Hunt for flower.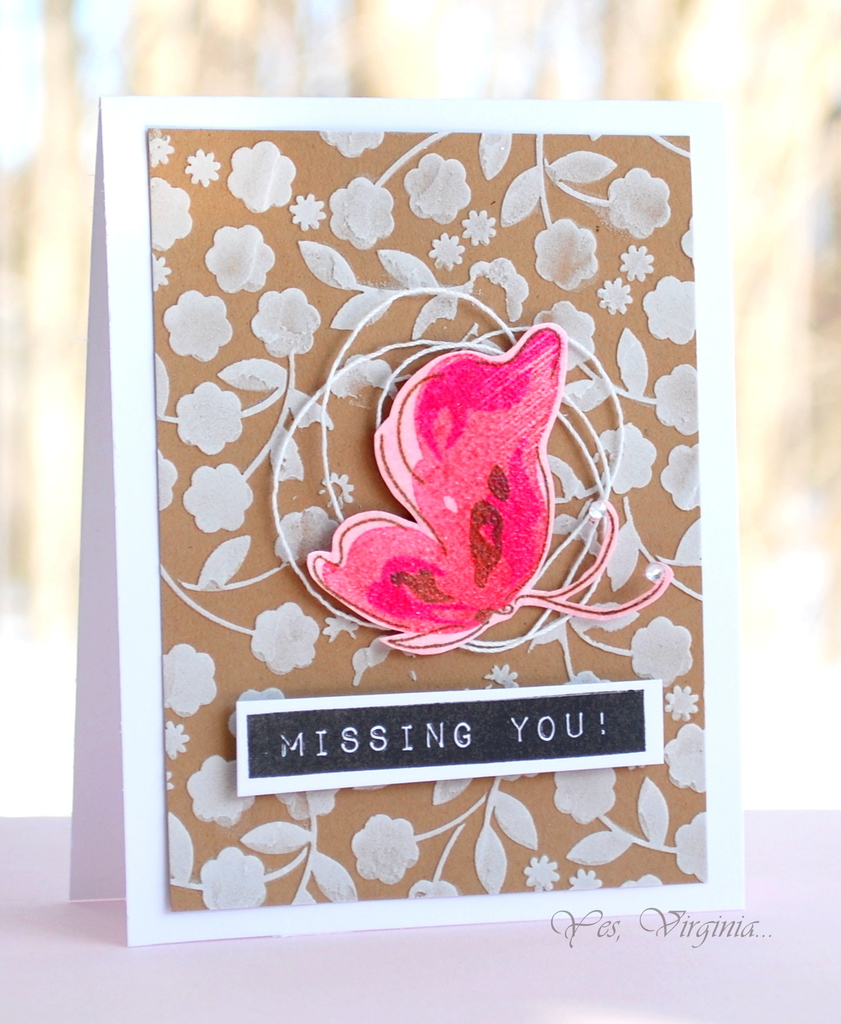
Hunted down at <region>148, 179, 189, 248</region>.
